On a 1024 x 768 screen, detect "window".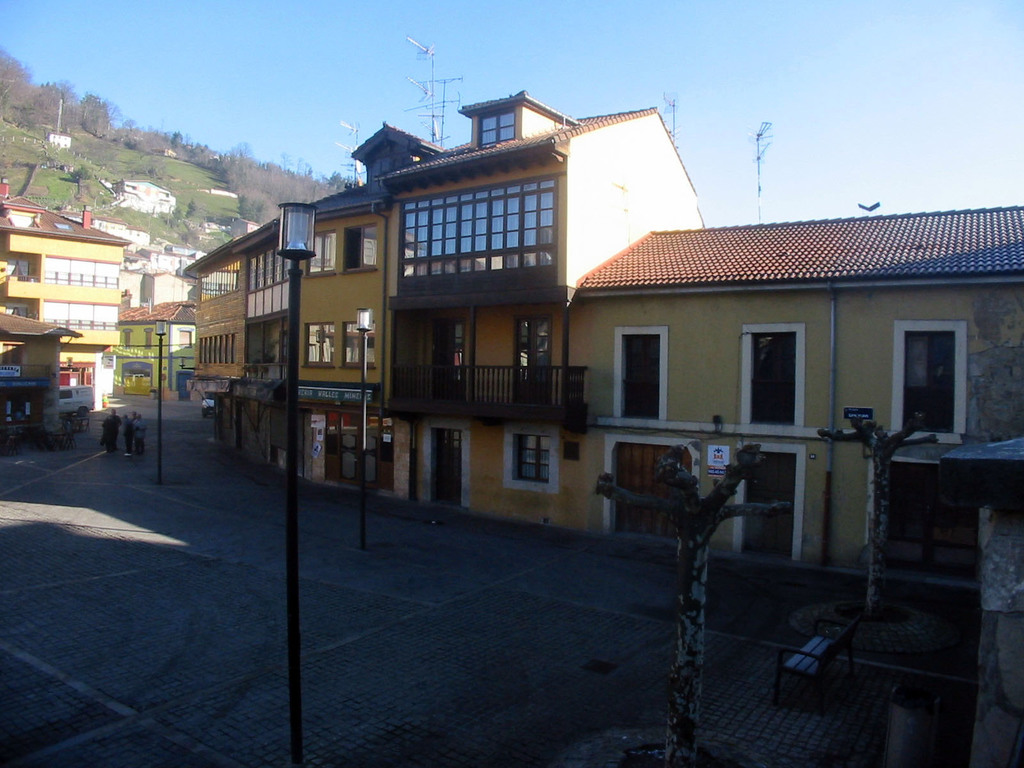
x1=342, y1=319, x2=374, y2=365.
